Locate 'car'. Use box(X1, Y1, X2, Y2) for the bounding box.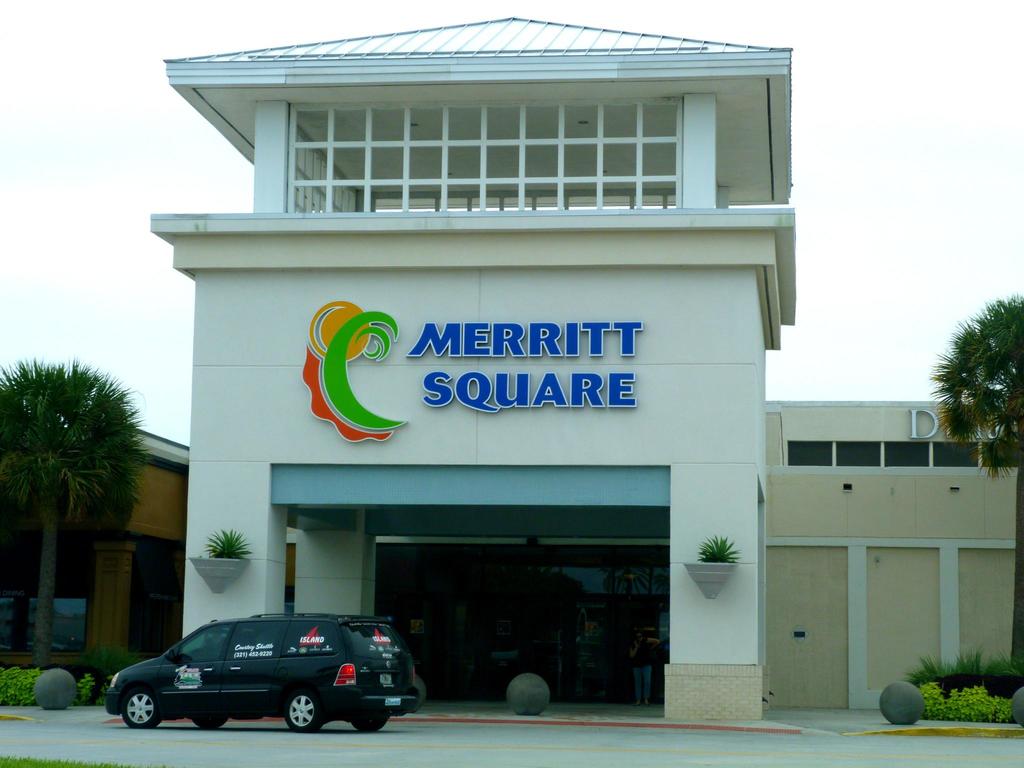
box(104, 610, 428, 725).
